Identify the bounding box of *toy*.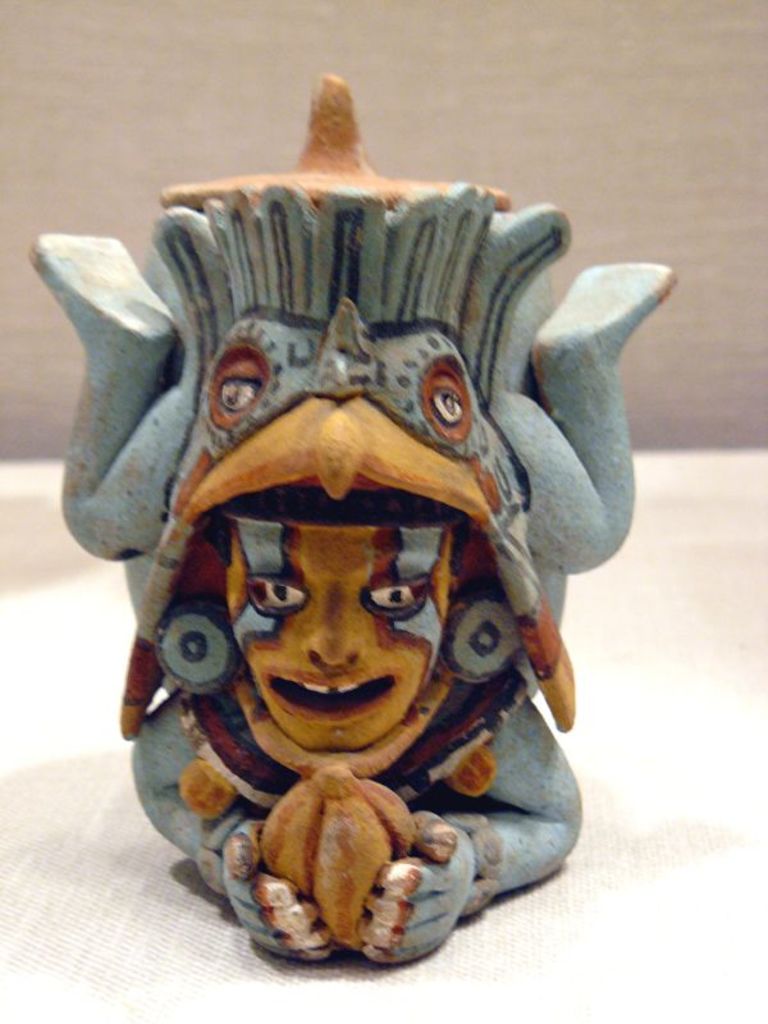
90, 113, 657, 980.
